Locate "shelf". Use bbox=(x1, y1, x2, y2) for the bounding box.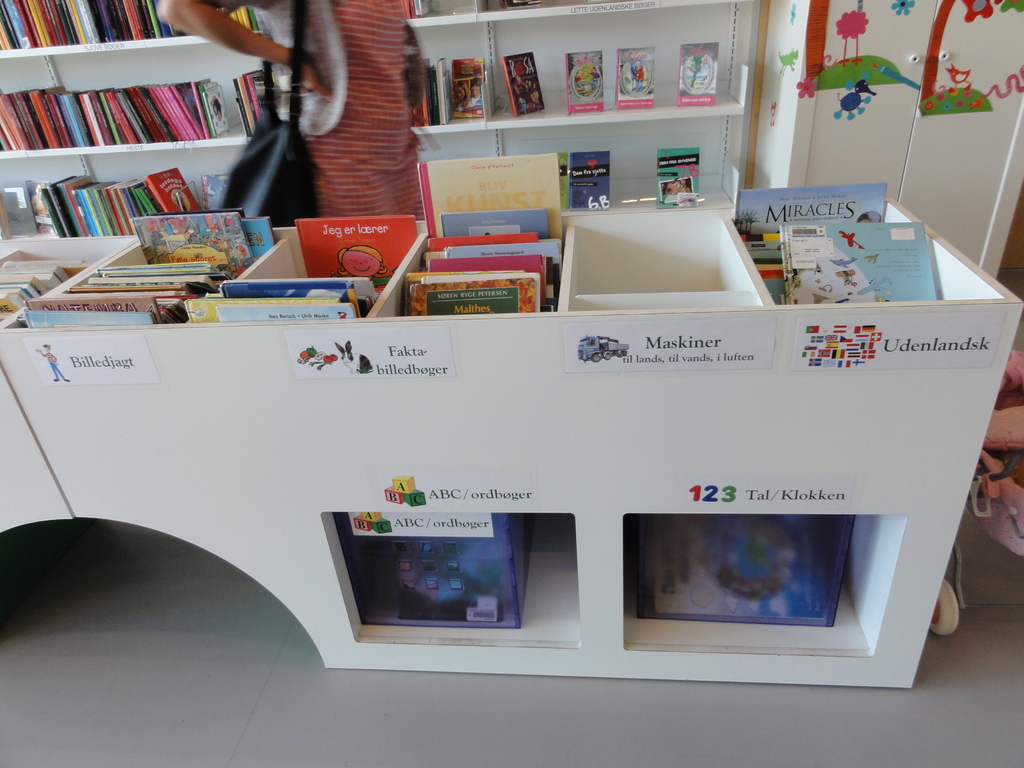
bbox=(0, 116, 259, 155).
